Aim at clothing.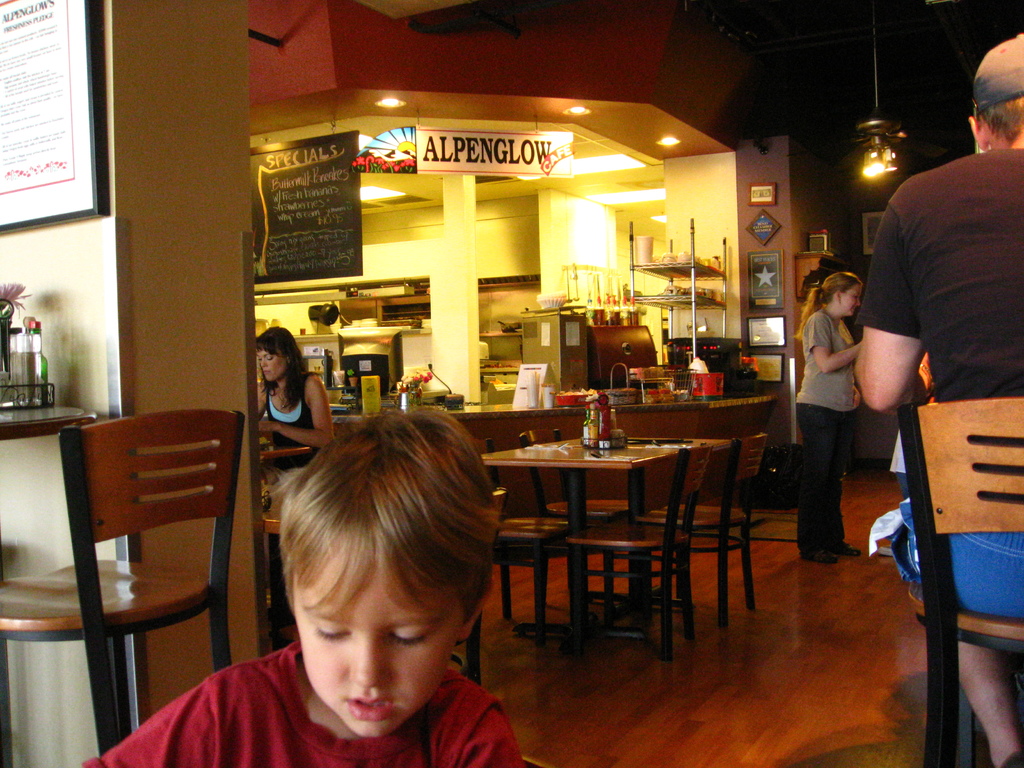
Aimed at <region>82, 634, 526, 767</region>.
